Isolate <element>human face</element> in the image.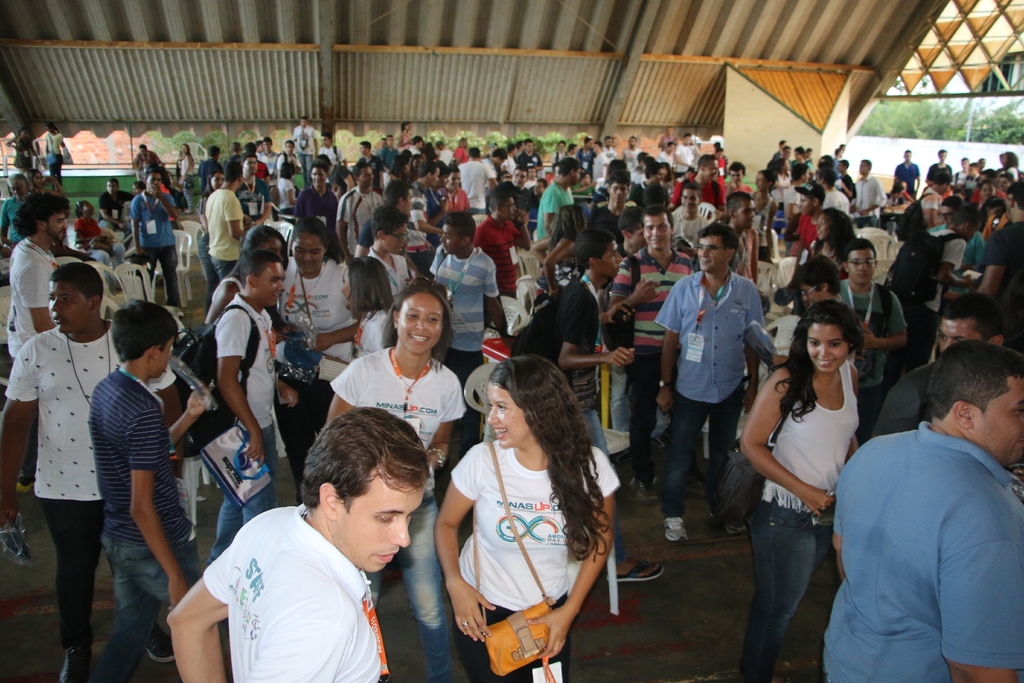
Isolated region: x1=611 y1=181 x2=625 y2=205.
